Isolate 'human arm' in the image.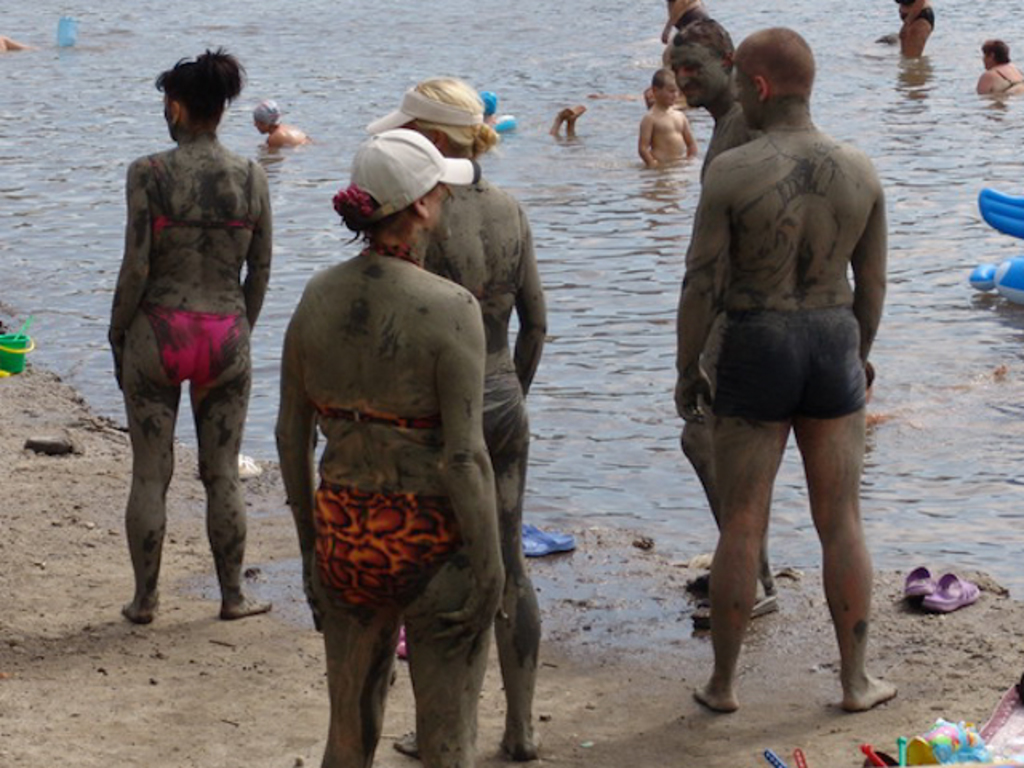
Isolated region: 680,117,698,157.
